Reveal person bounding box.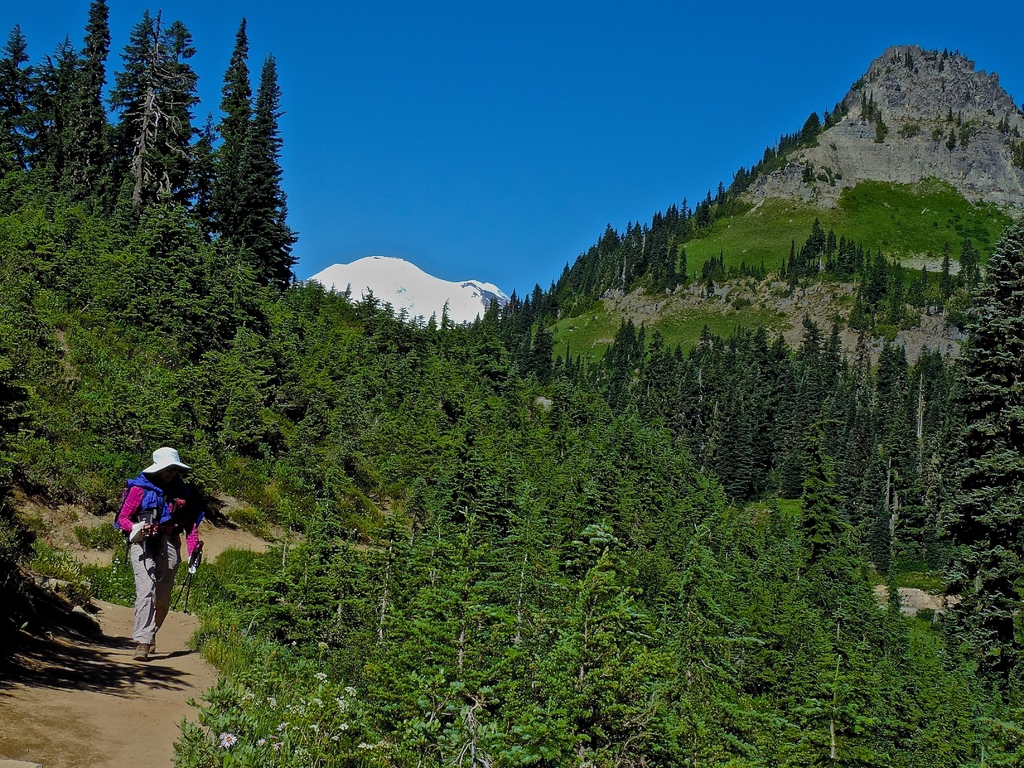
Revealed: <box>120,451,204,662</box>.
